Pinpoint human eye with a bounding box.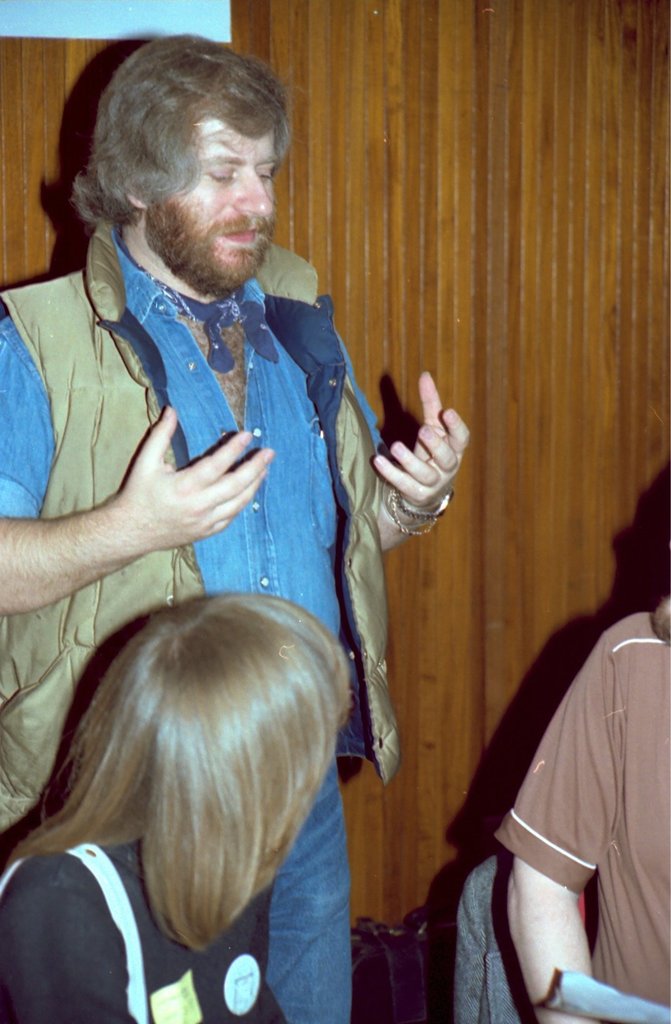
203,166,238,183.
